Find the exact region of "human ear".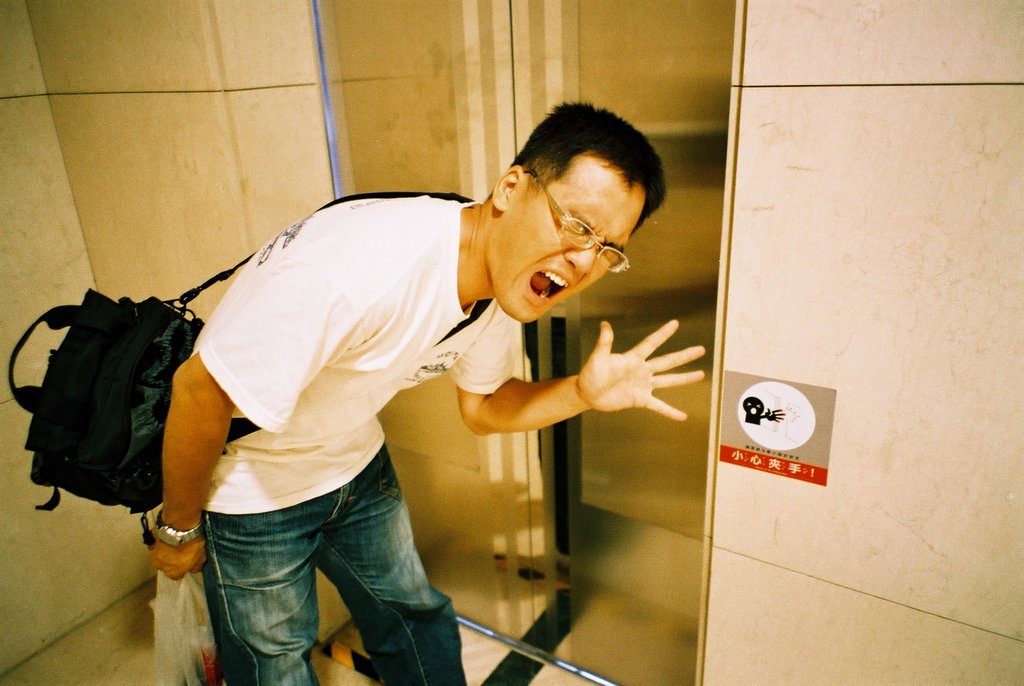
Exact region: {"x1": 493, "y1": 165, "x2": 525, "y2": 209}.
